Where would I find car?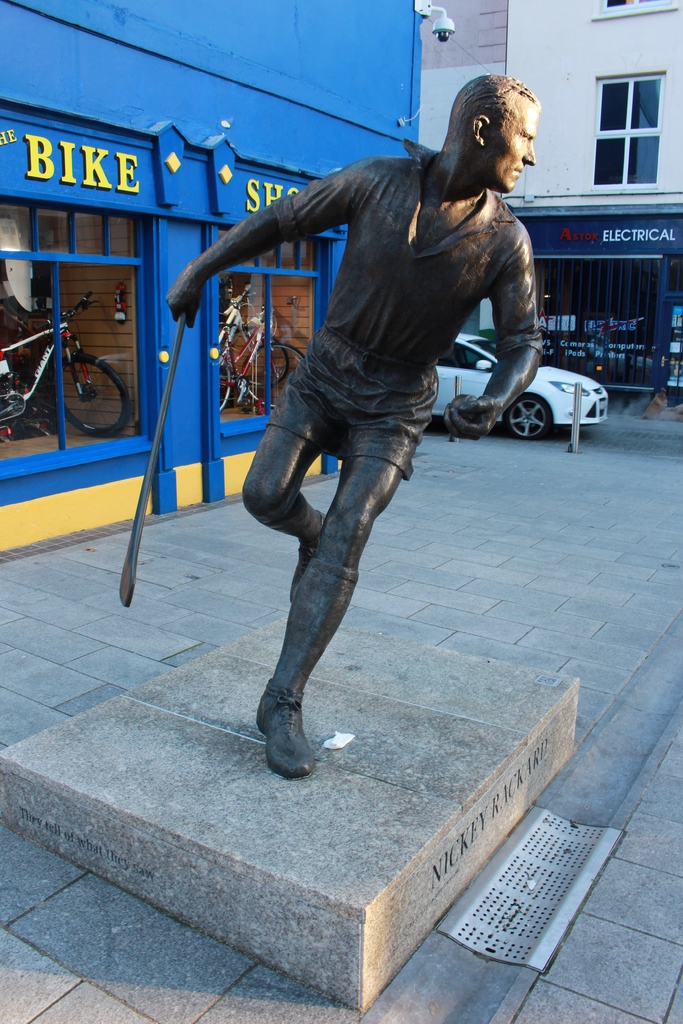
At x1=432 y1=334 x2=609 y2=439.
